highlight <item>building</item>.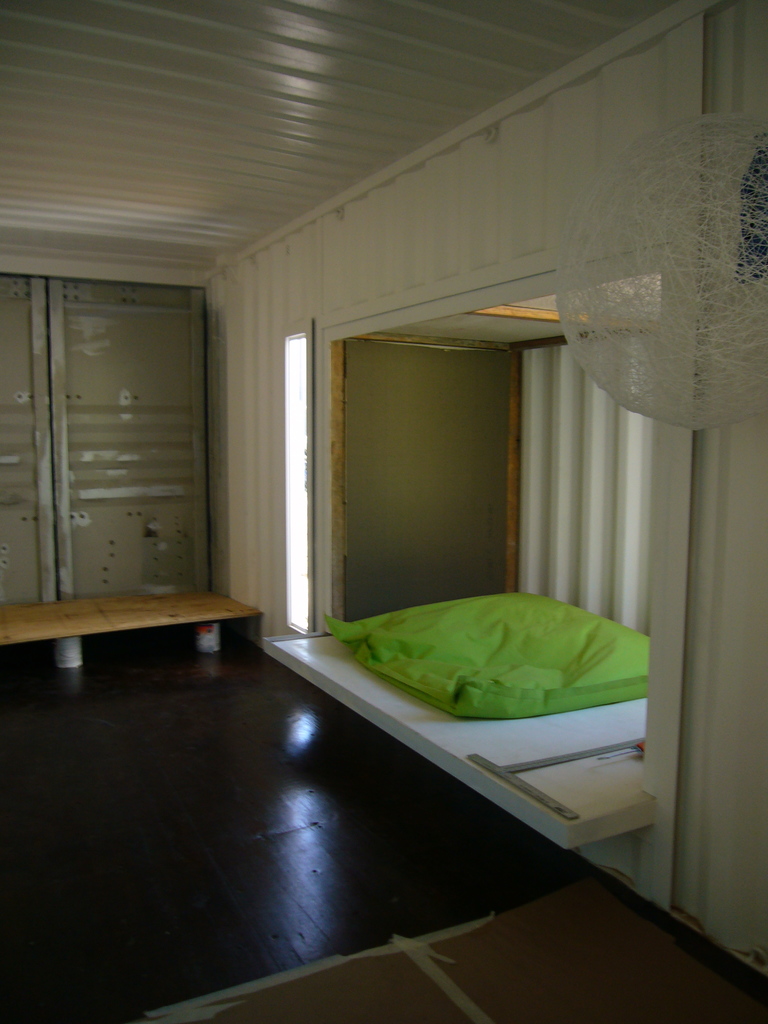
Highlighted region: detection(0, 0, 767, 1023).
